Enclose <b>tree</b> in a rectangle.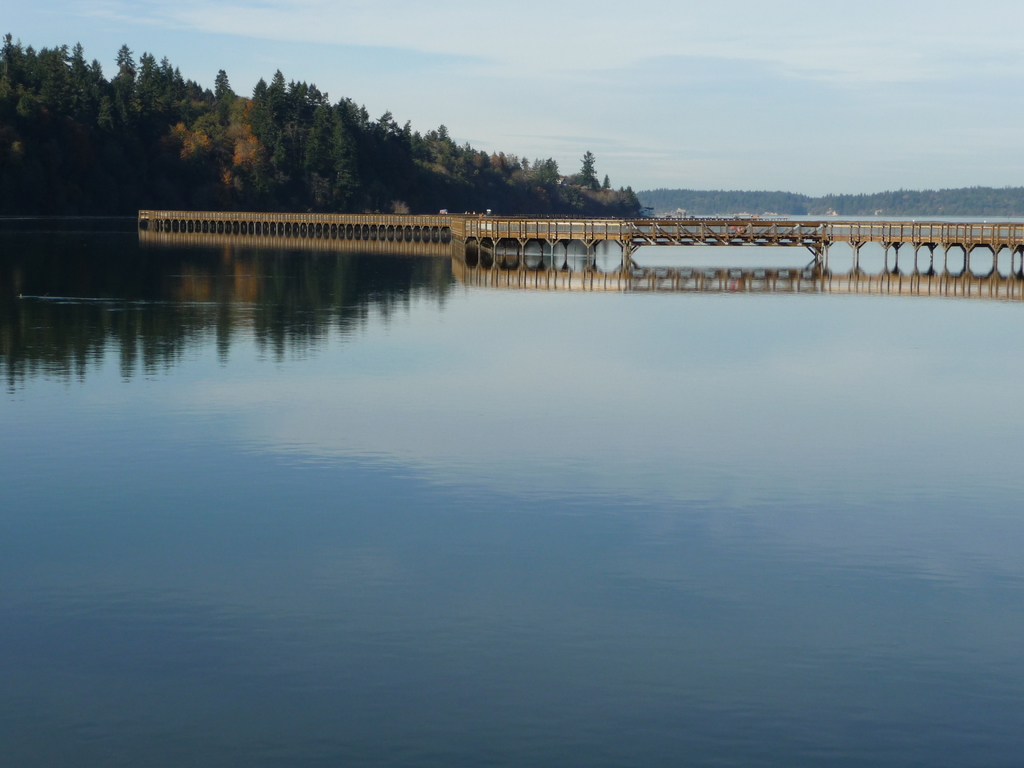
[left=478, top=152, right=503, bottom=194].
